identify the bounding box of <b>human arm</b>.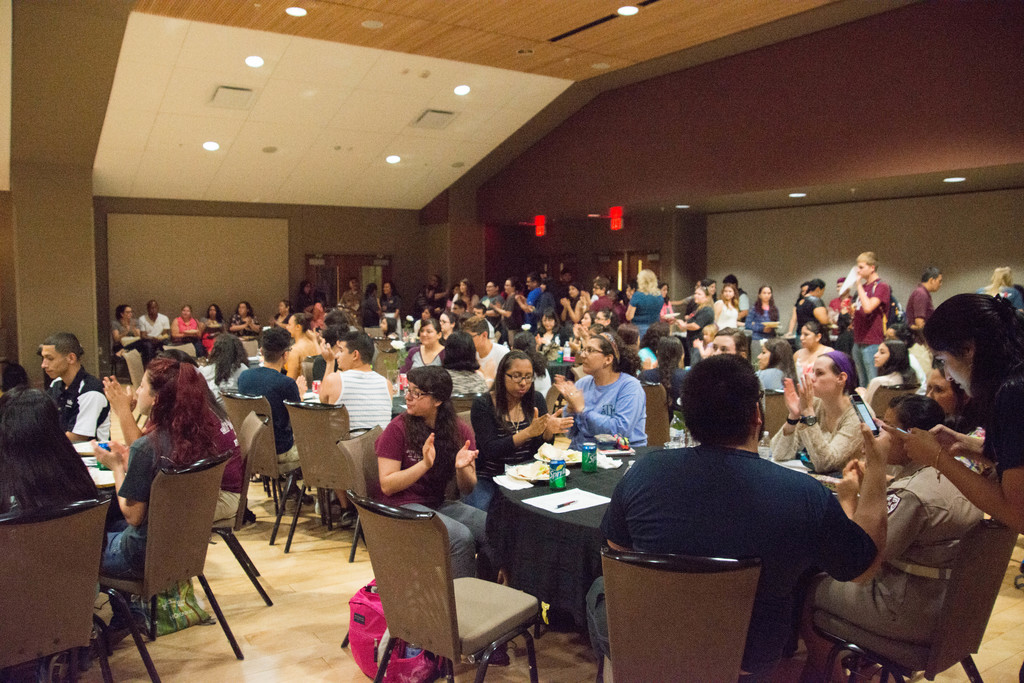
left=550, top=372, right=575, bottom=407.
